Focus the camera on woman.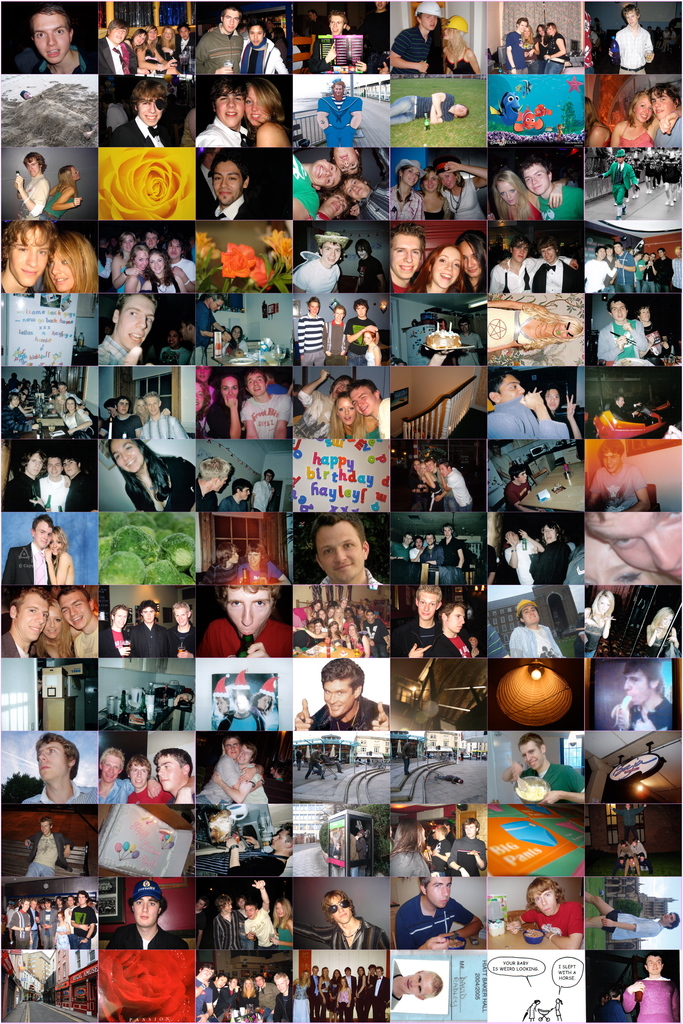
Focus region: rect(406, 241, 462, 298).
